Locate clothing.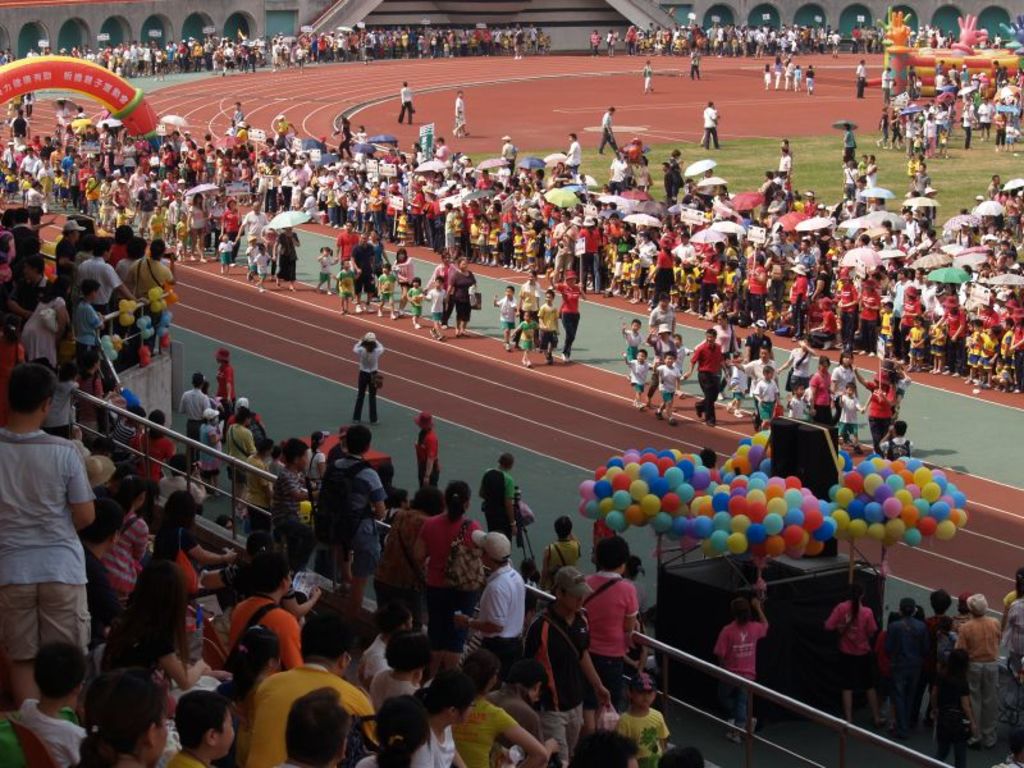
Bounding box: select_region(317, 252, 335, 280).
